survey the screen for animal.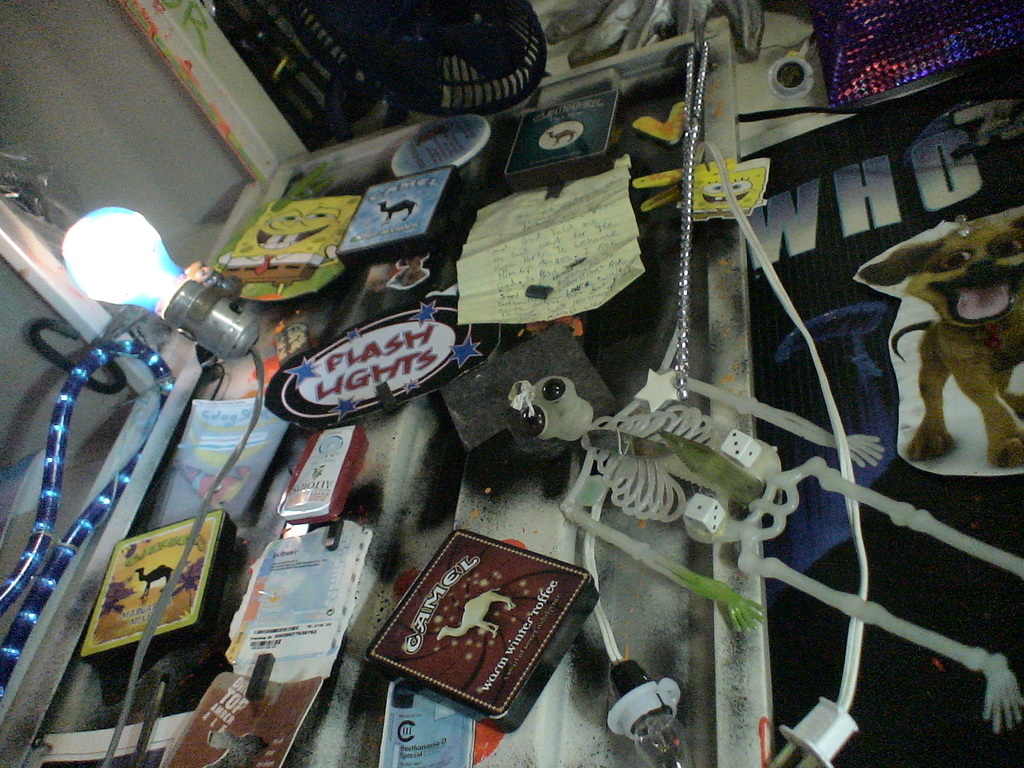
Survey found: [134, 565, 175, 598].
